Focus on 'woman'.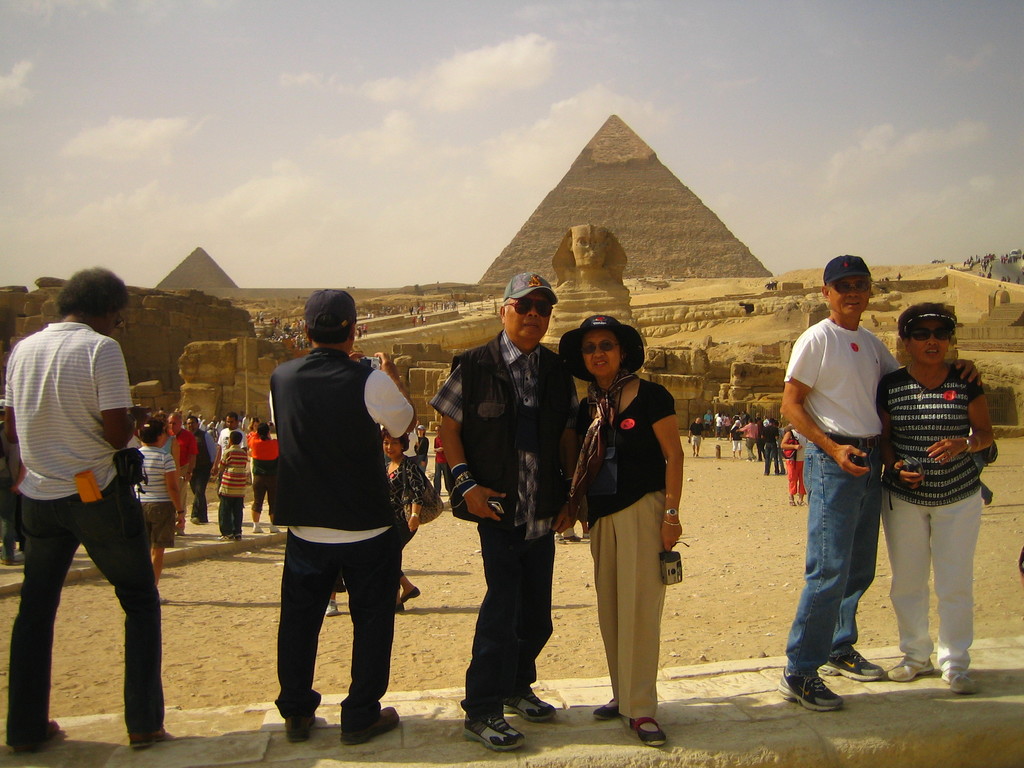
Focused at (382,426,426,618).
